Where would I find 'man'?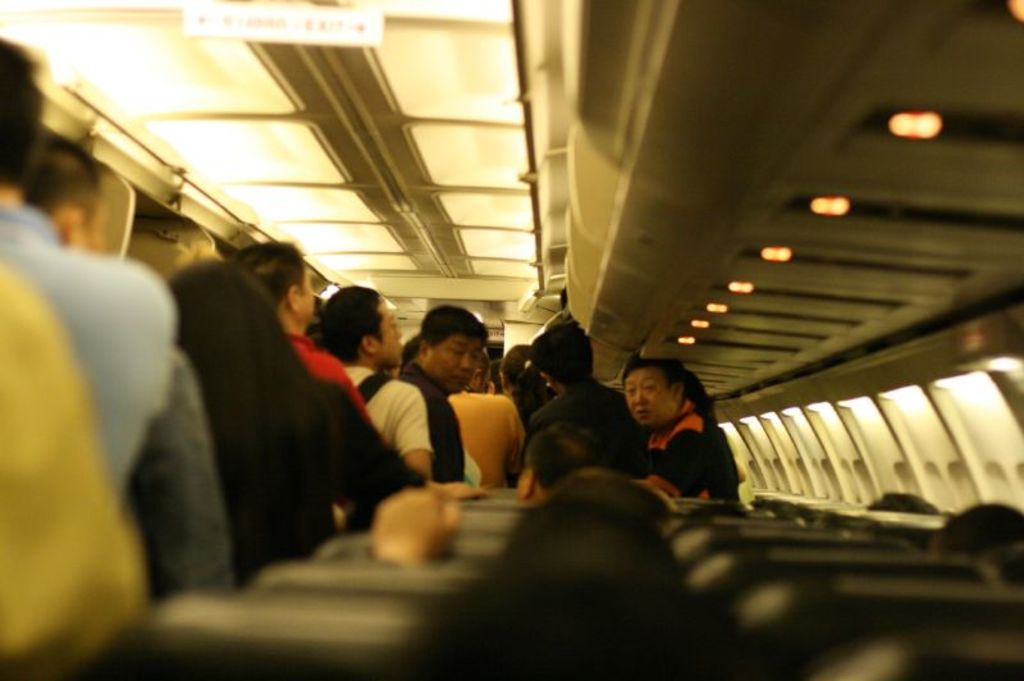
At box=[506, 426, 611, 498].
